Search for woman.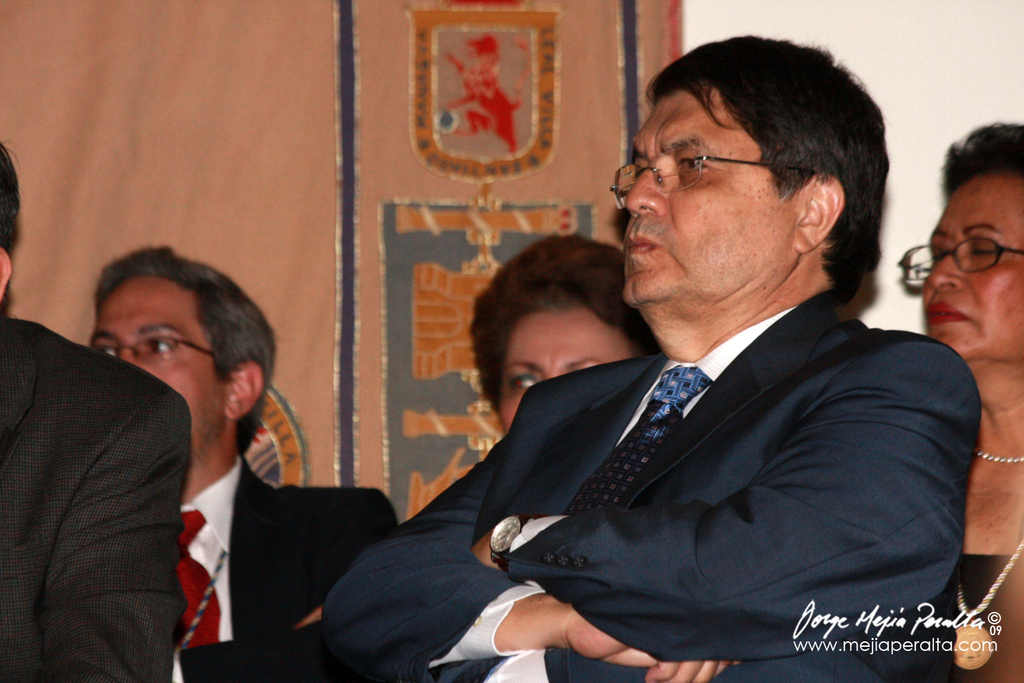
Found at crop(470, 233, 672, 446).
